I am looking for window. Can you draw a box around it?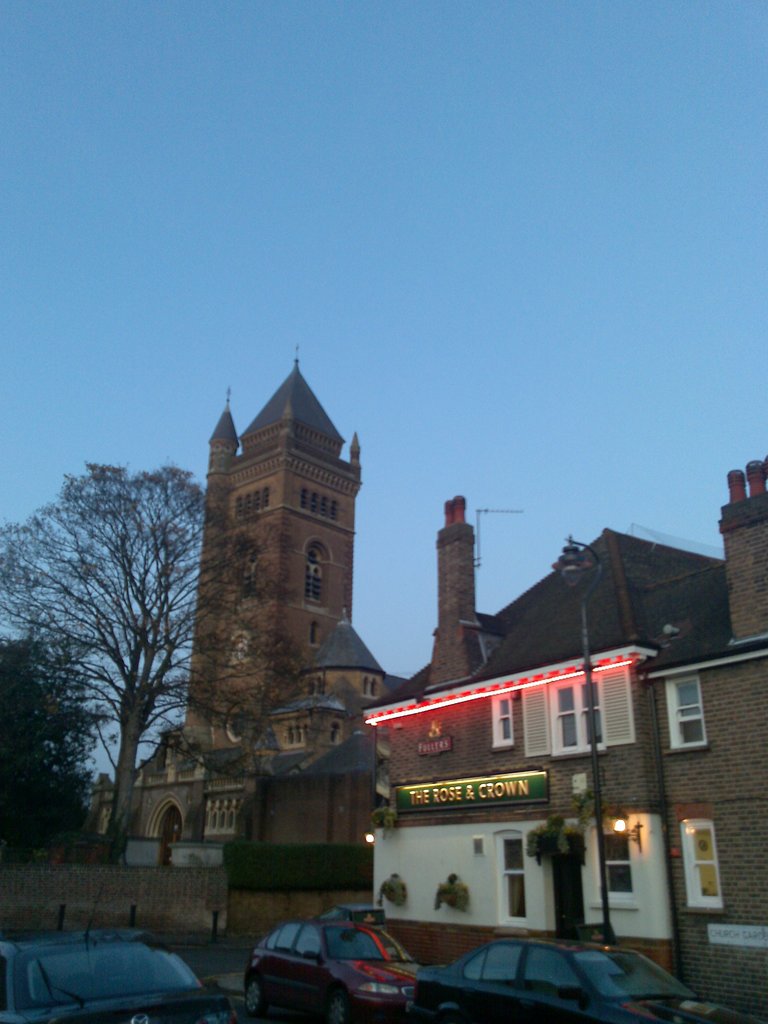
Sure, the bounding box is rect(494, 694, 525, 755).
